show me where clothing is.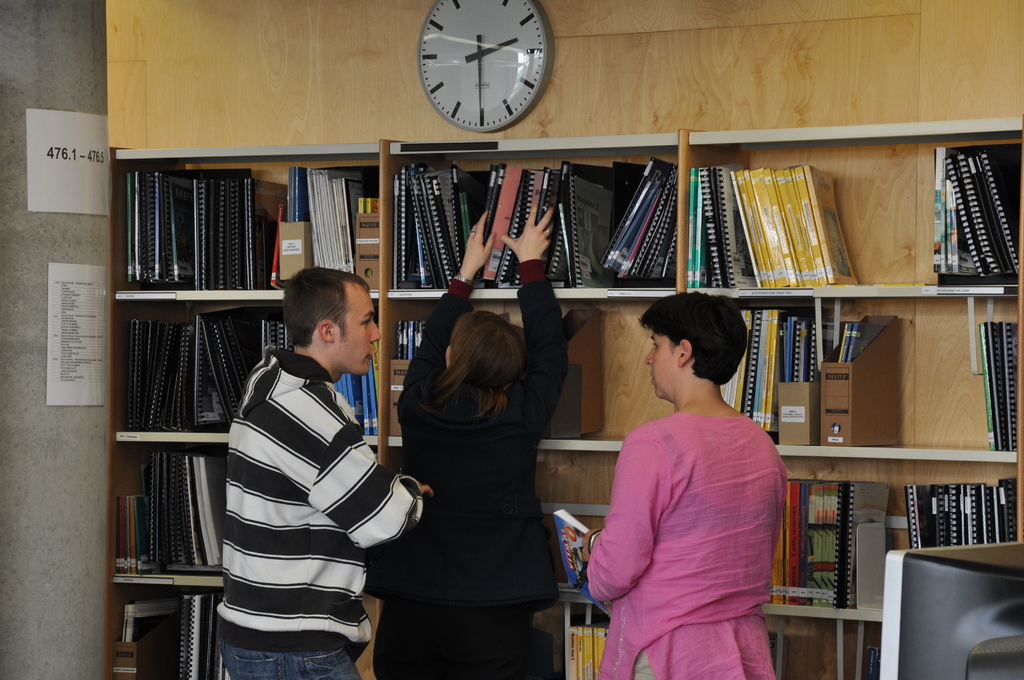
clothing is at 214:344:422:679.
